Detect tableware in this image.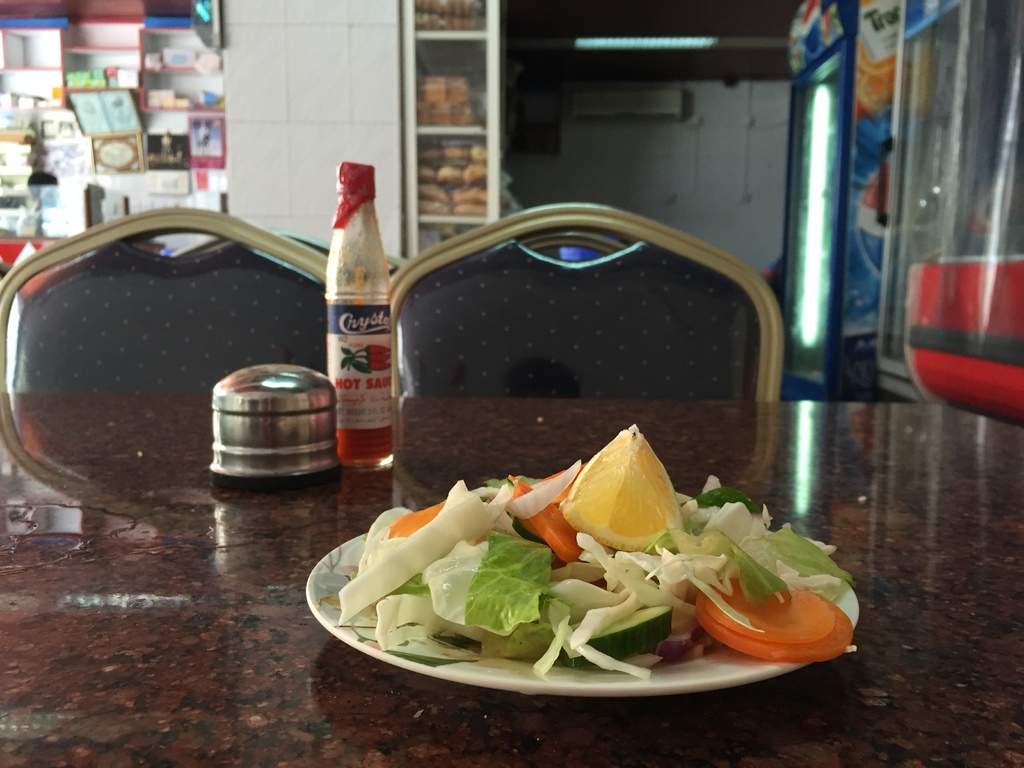
Detection: <box>301,535,858,704</box>.
